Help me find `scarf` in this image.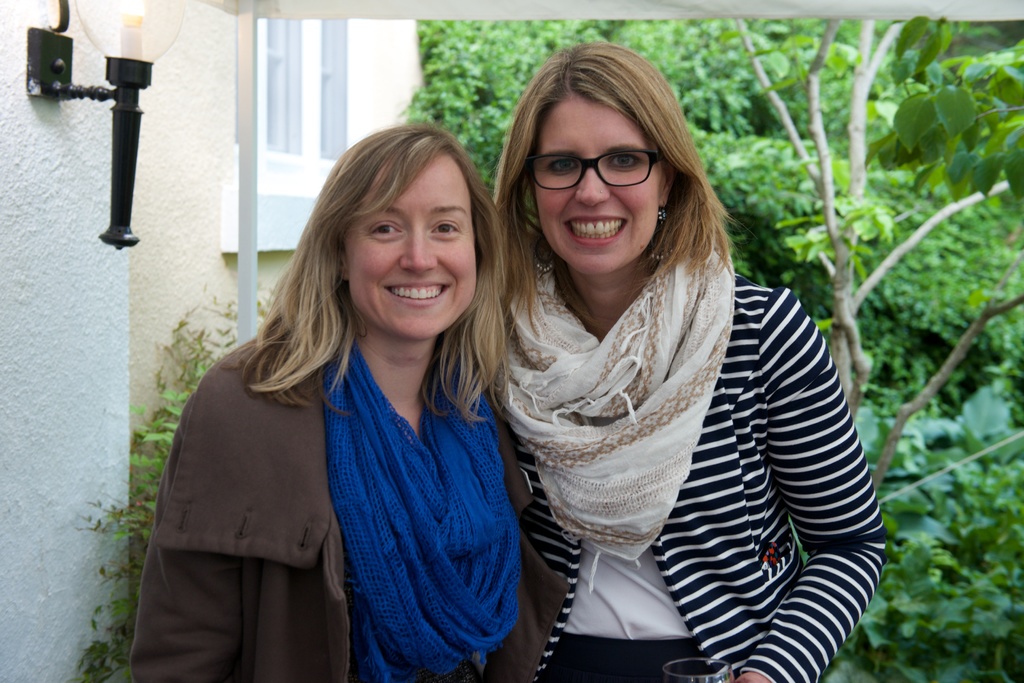
Found it: [x1=486, y1=242, x2=740, y2=596].
